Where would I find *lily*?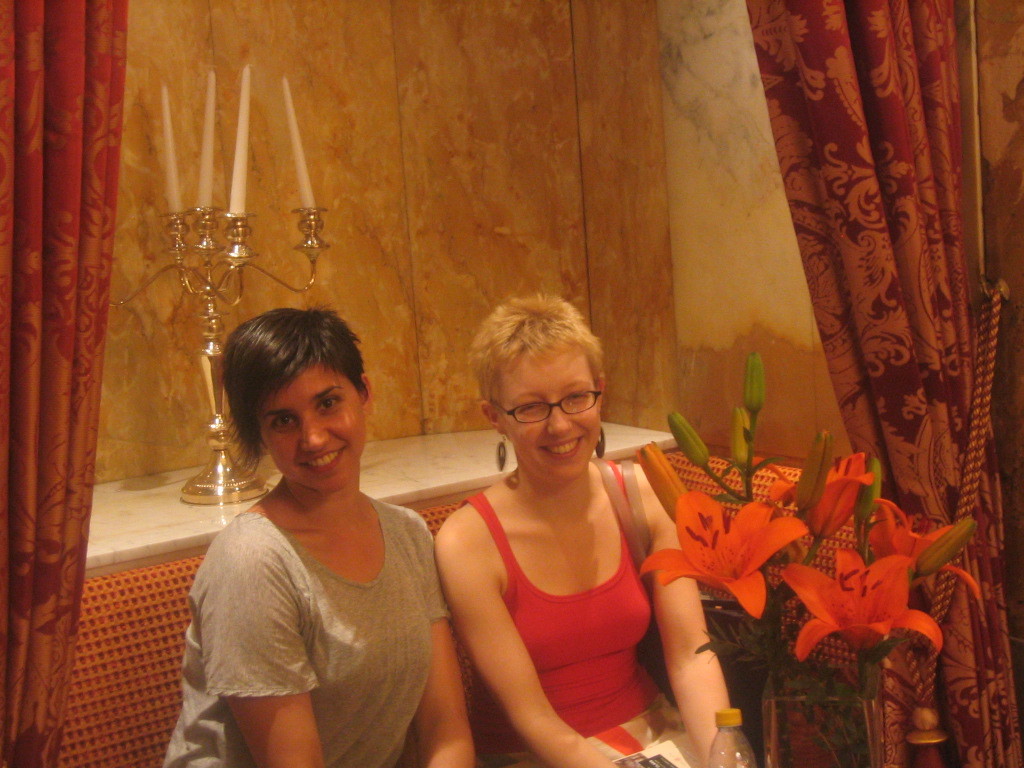
At [left=865, top=498, right=985, bottom=616].
